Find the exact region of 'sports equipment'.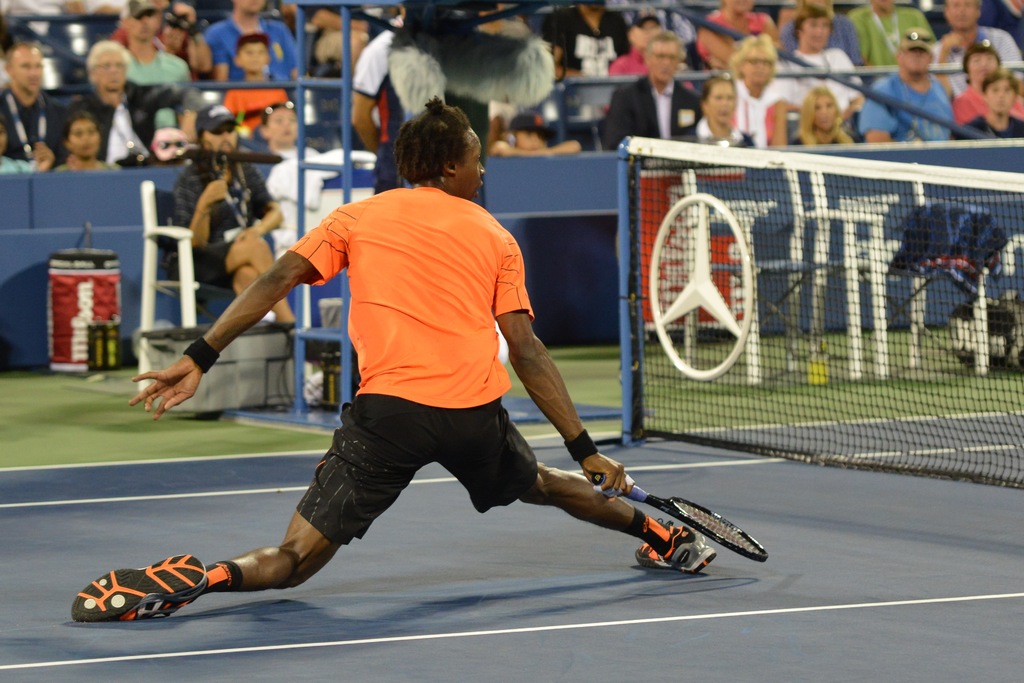
Exact region: bbox(627, 515, 716, 582).
